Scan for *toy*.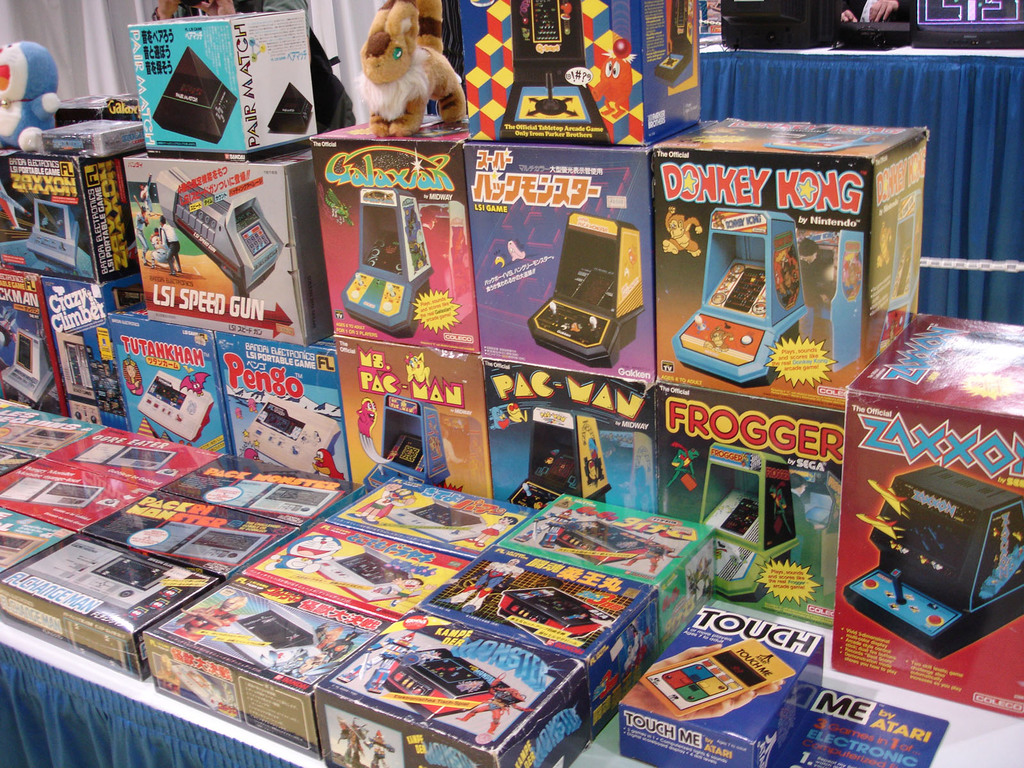
Scan result: 387,498,485,541.
